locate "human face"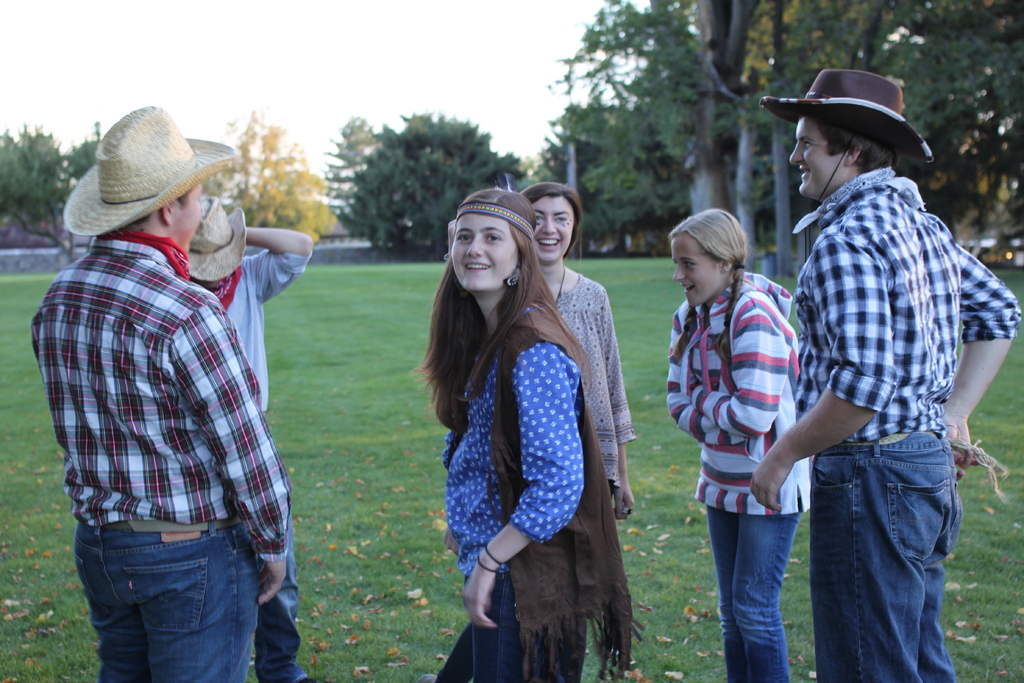
[x1=532, y1=195, x2=575, y2=261]
